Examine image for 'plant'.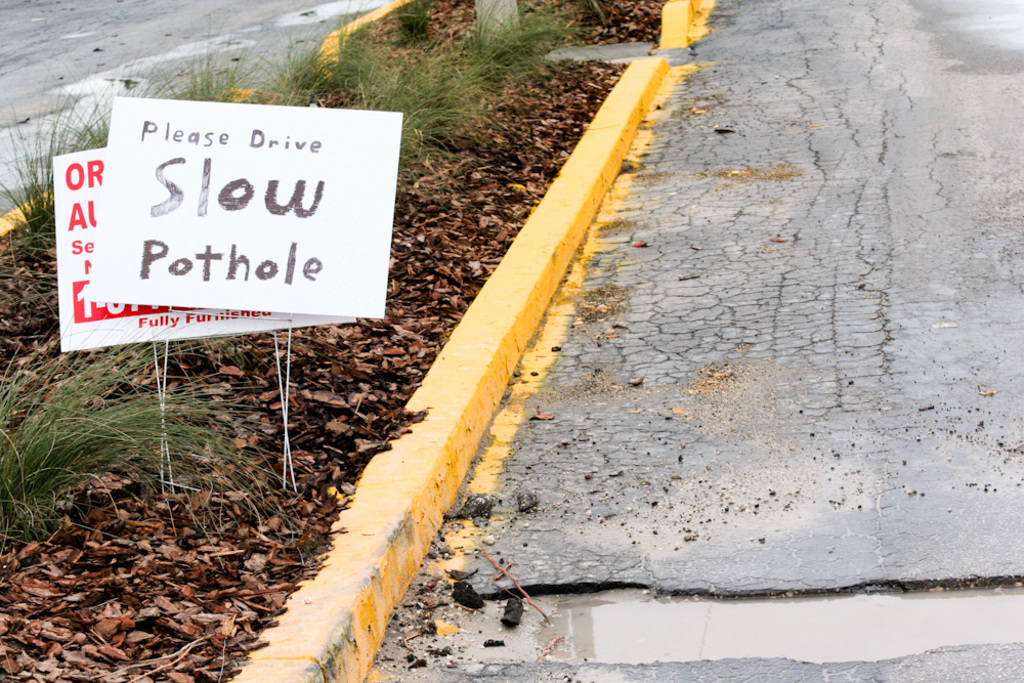
Examination result: [0, 326, 297, 541].
